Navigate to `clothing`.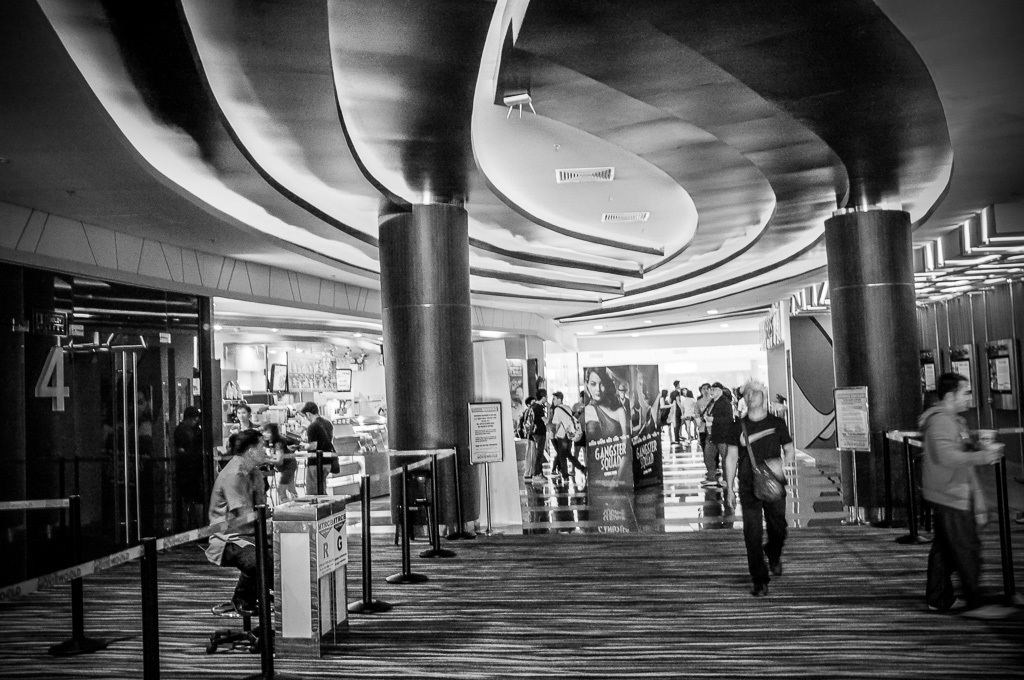
Navigation target: 915,404,992,603.
